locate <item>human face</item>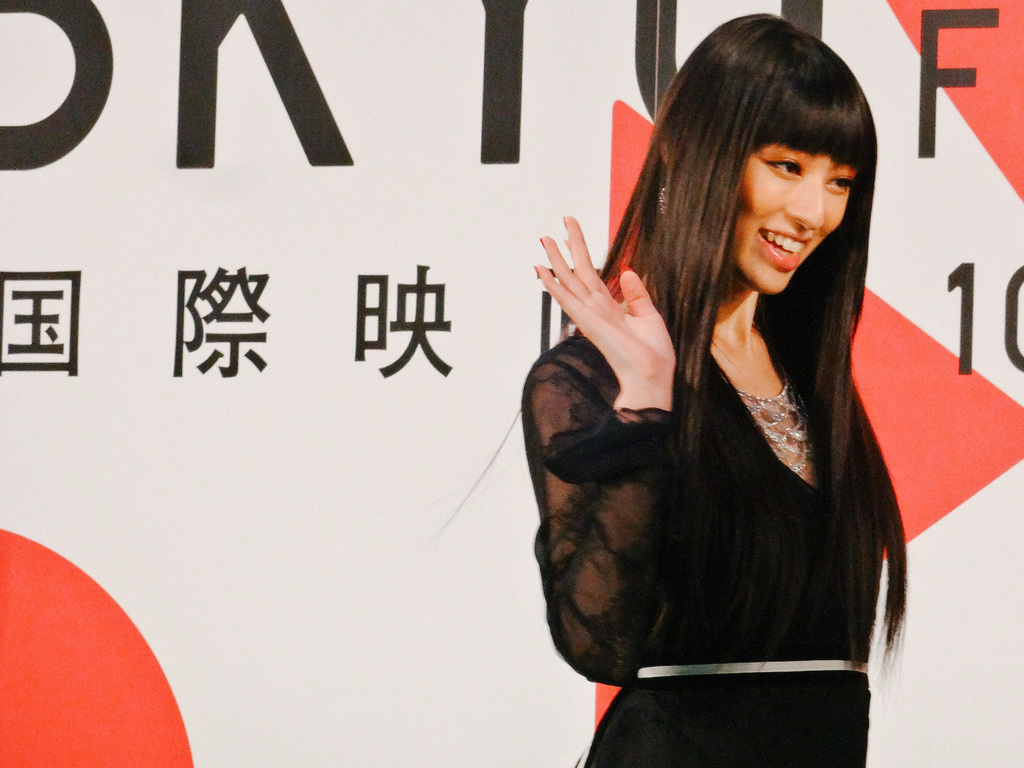
(730,135,856,293)
